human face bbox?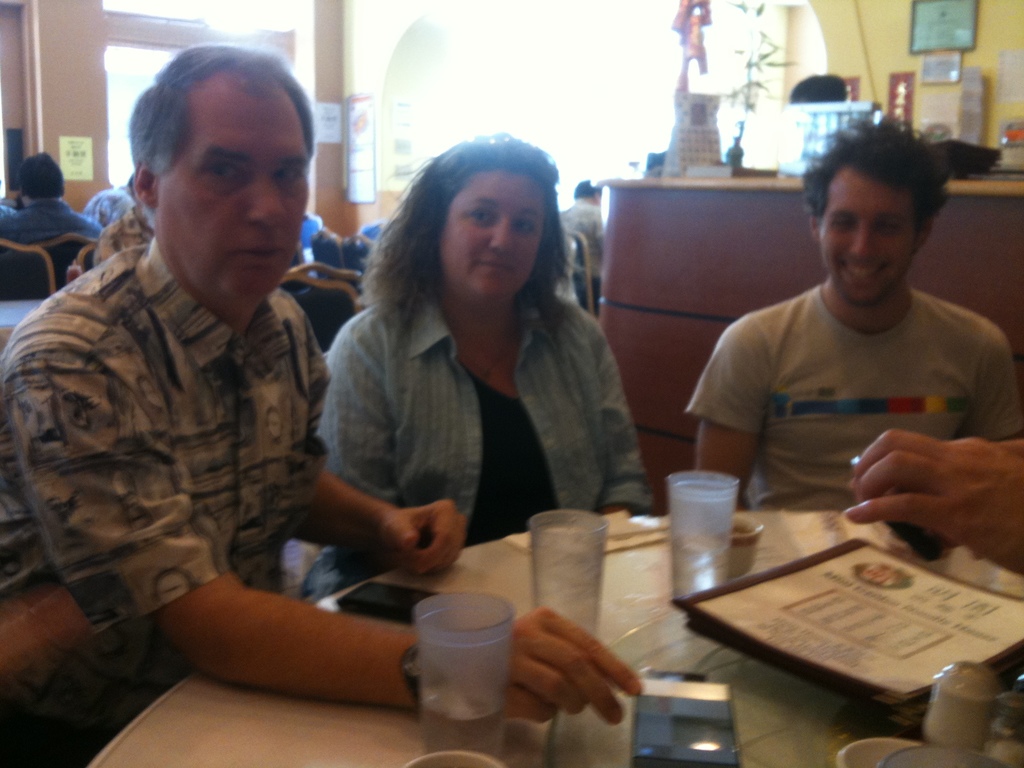
x1=438 y1=164 x2=545 y2=294
